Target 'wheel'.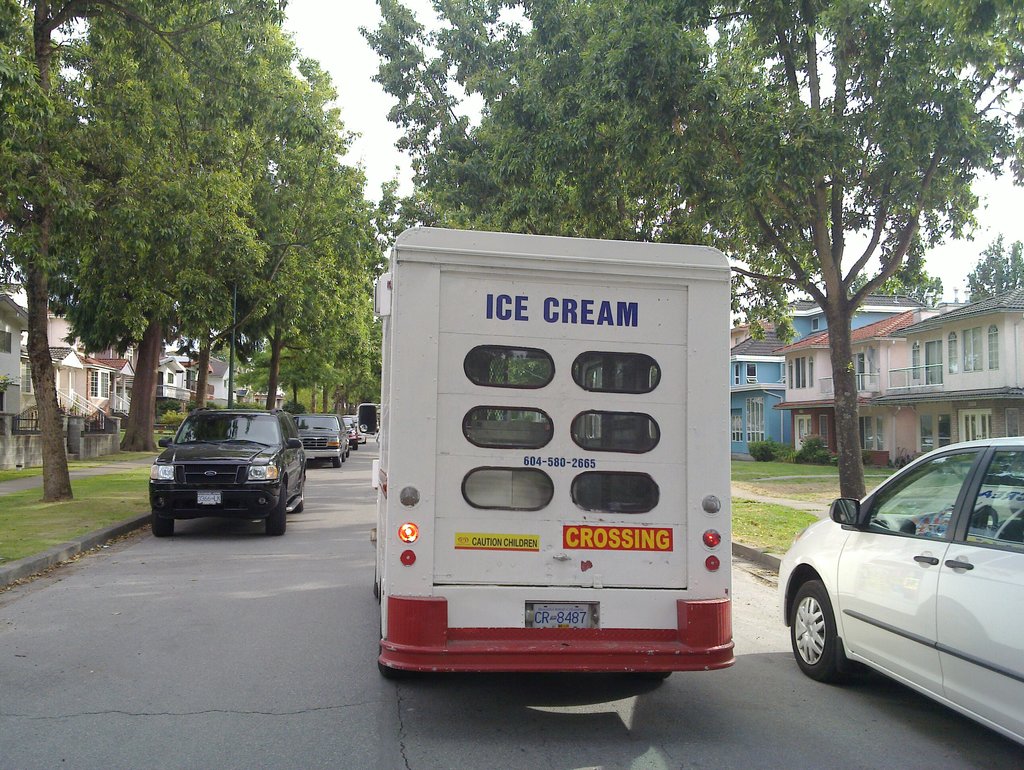
Target region: region(378, 627, 407, 680).
